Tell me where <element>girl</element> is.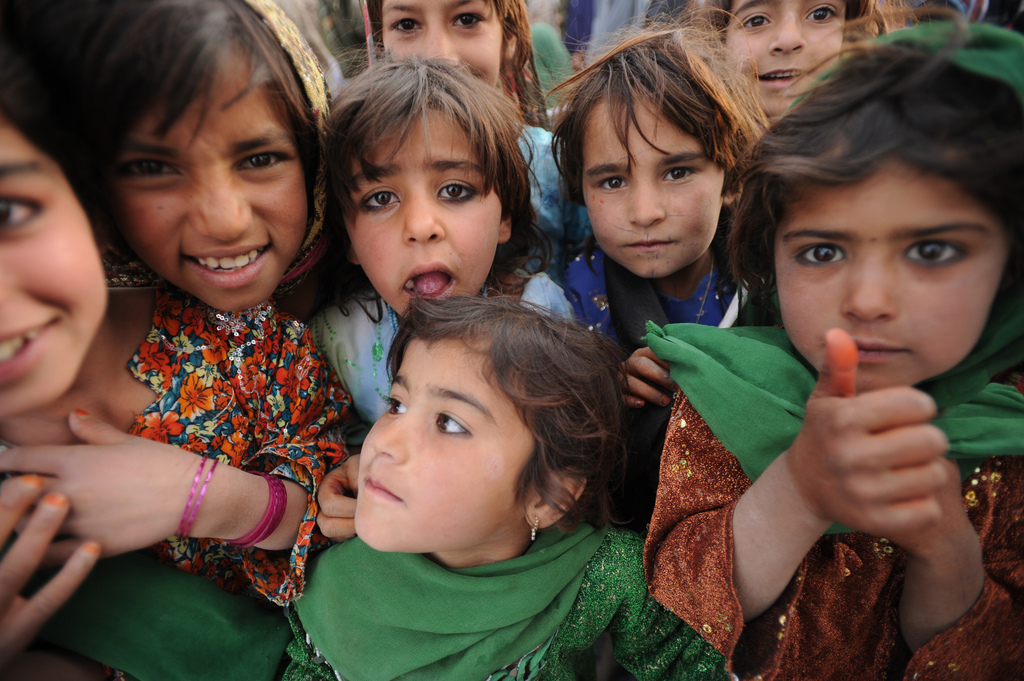
<element>girl</element> is at pyautogui.locateOnScreen(674, 0, 915, 128).
